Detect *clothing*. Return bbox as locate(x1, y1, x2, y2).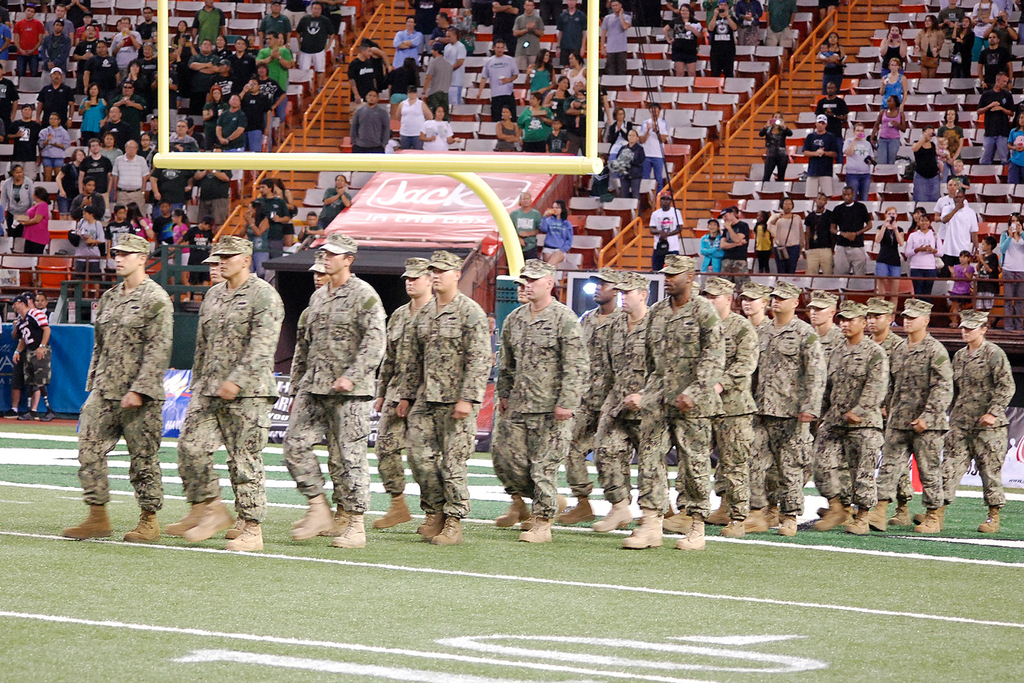
locate(345, 49, 376, 109).
